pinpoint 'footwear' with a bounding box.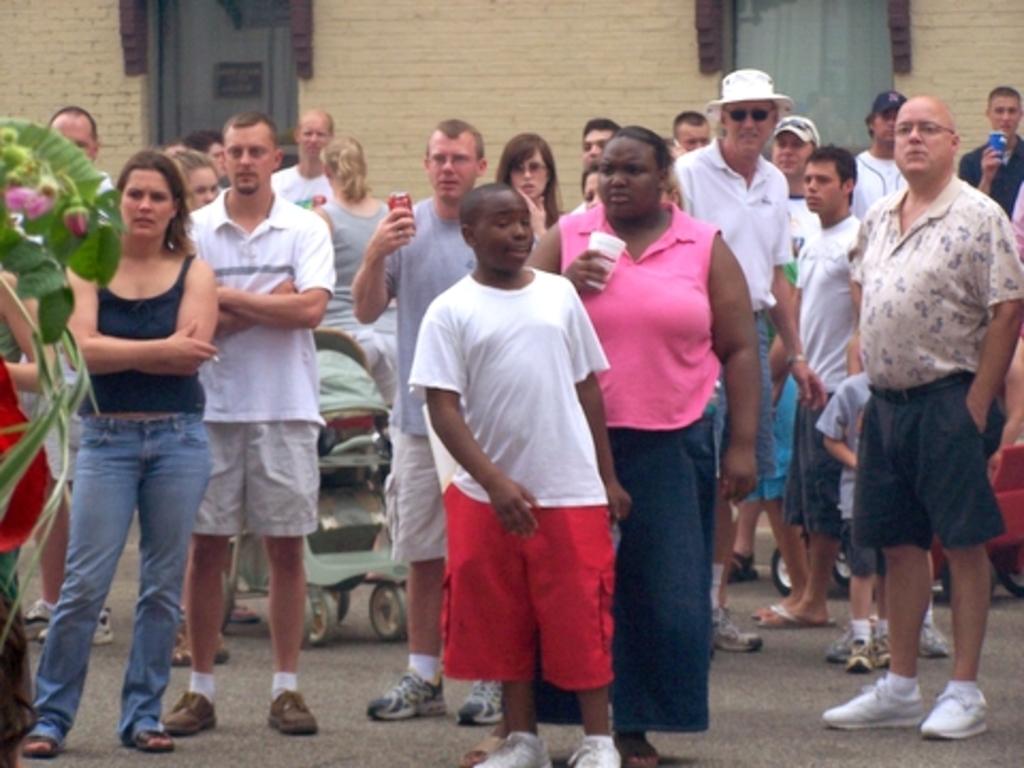
left=708, top=612, right=755, bottom=644.
